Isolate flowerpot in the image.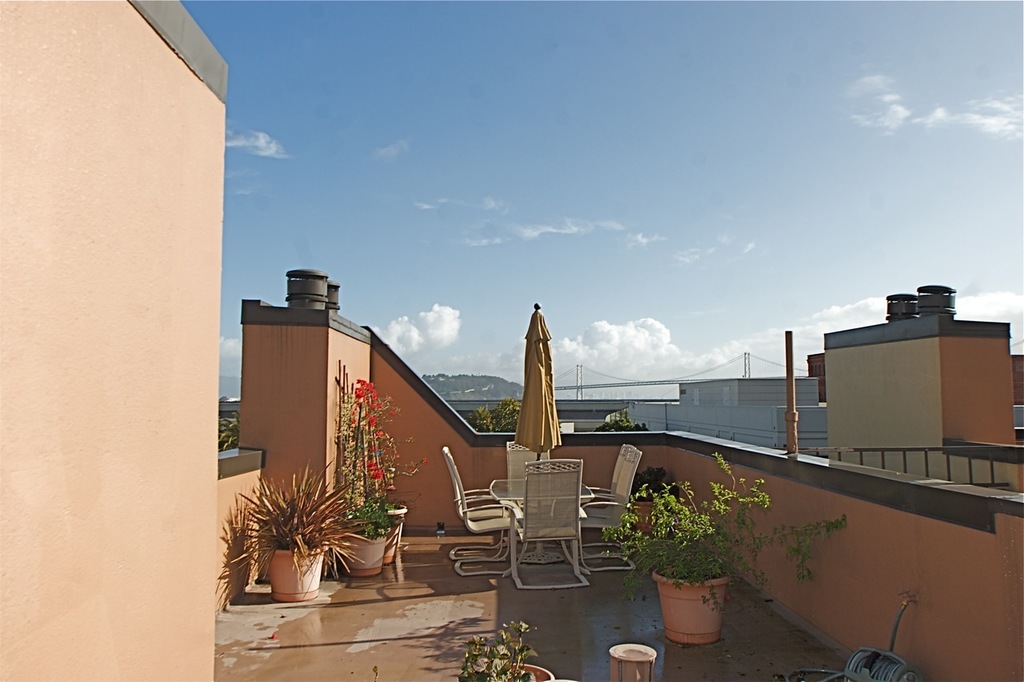
Isolated region: l=262, t=547, r=326, b=604.
